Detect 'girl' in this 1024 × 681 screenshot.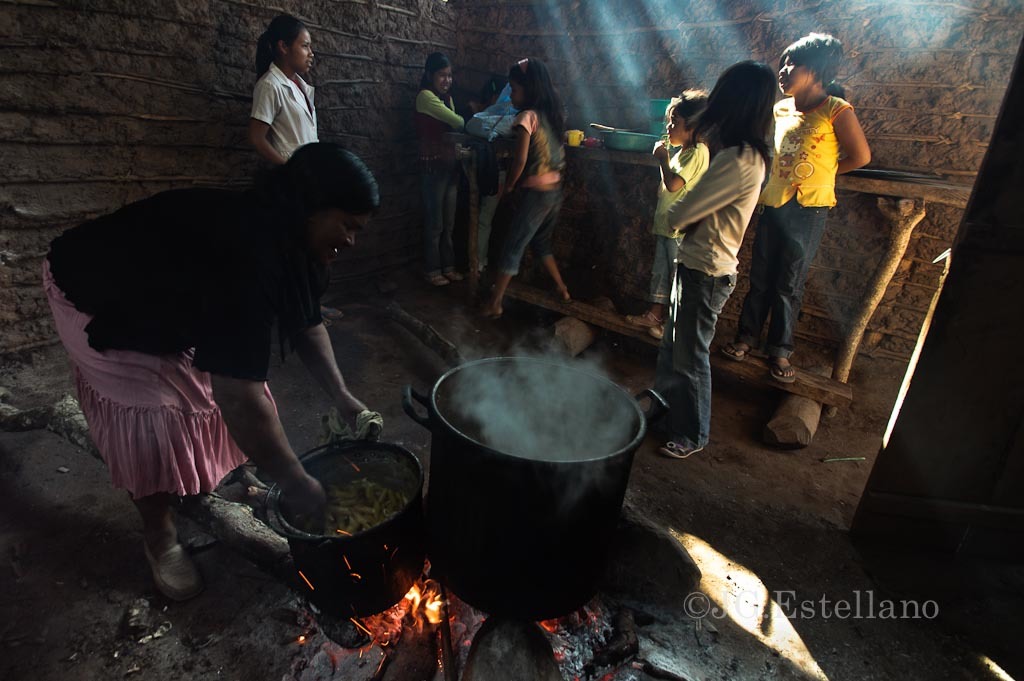
Detection: (left=621, top=85, right=716, bottom=344).
